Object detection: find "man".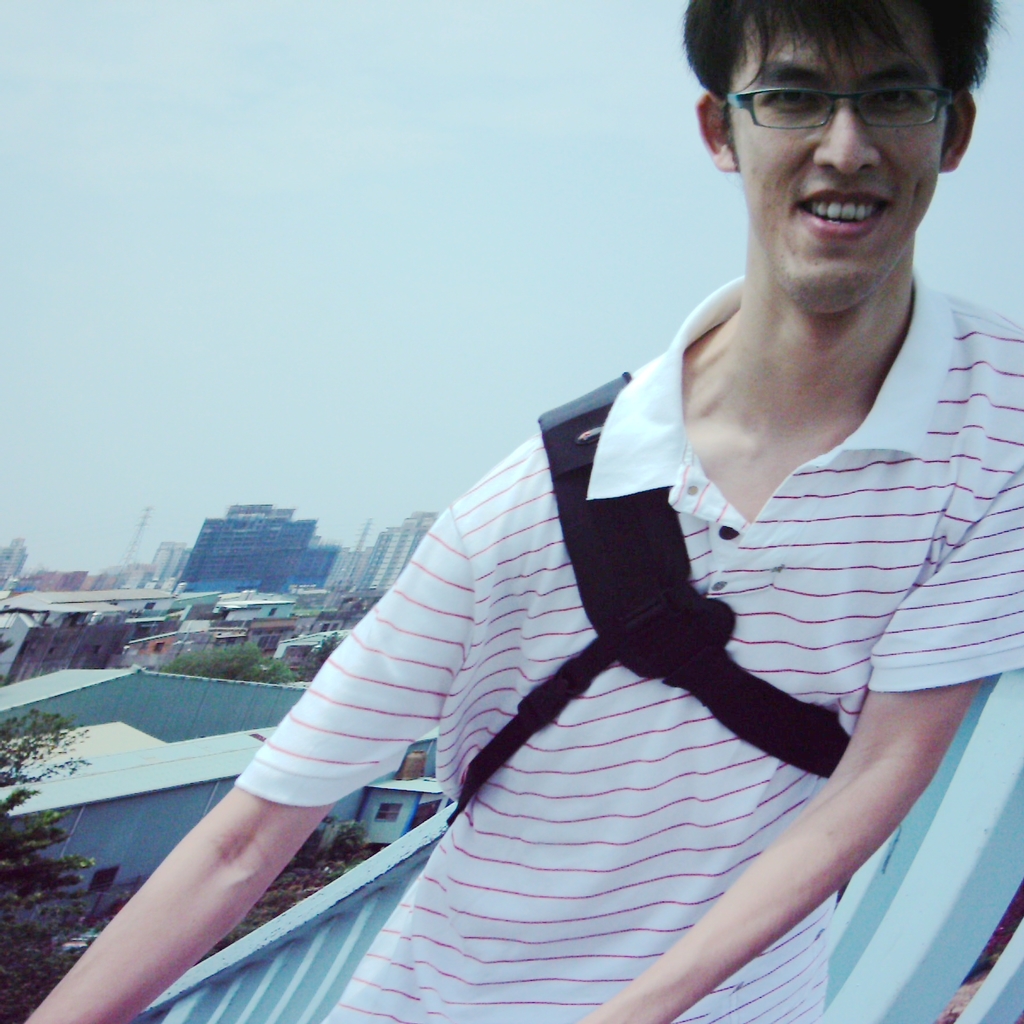
{"left": 8, "top": 1, "right": 1023, "bottom": 1023}.
